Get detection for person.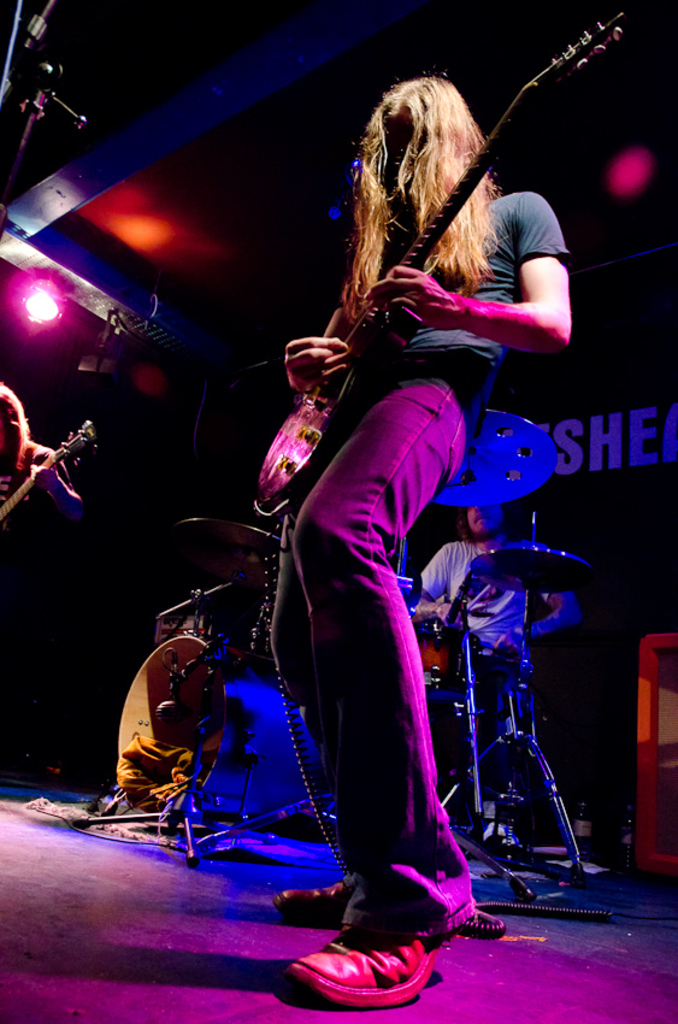
Detection: BBox(413, 501, 571, 741).
